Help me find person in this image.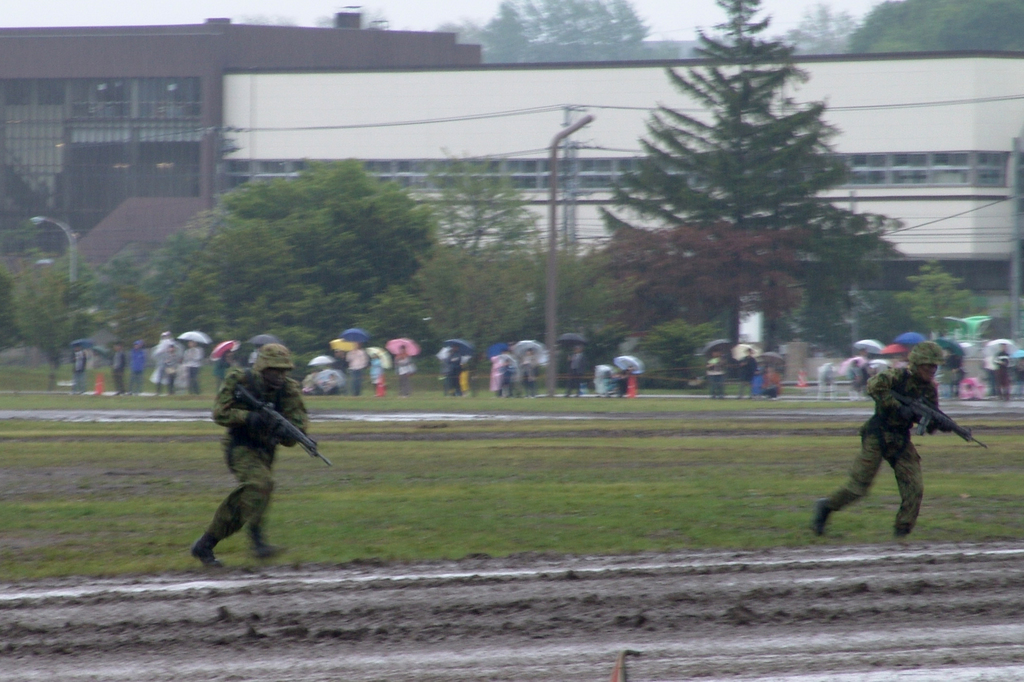
Found it: 64, 346, 89, 399.
